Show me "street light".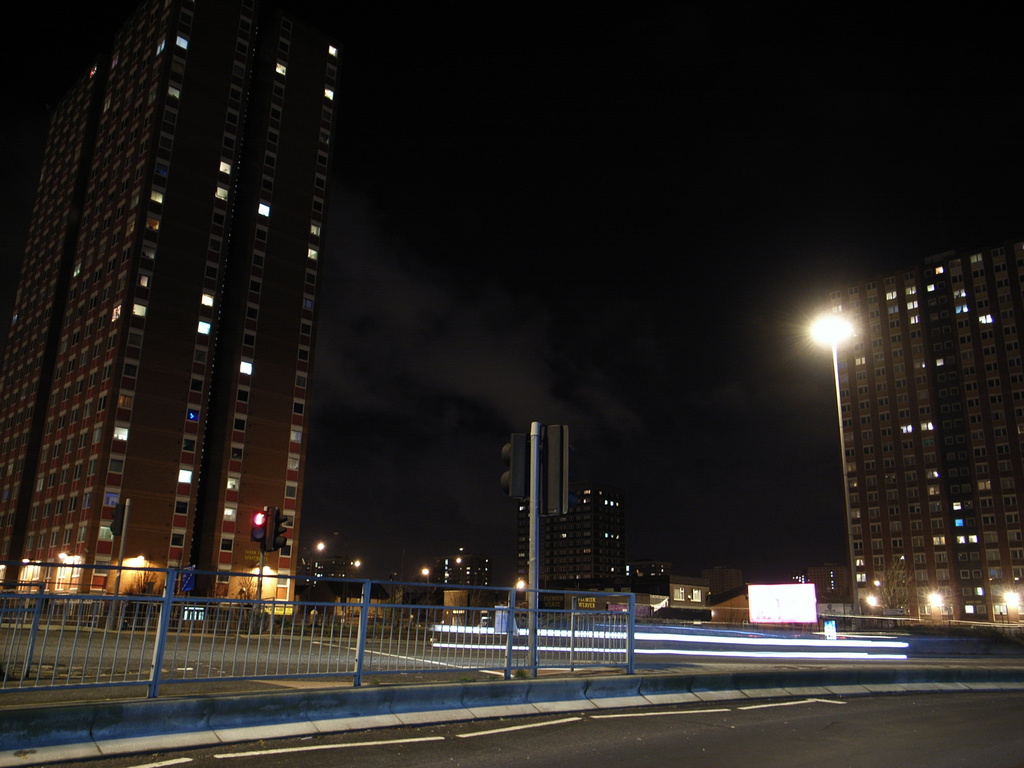
"street light" is here: (x1=333, y1=531, x2=344, y2=616).
